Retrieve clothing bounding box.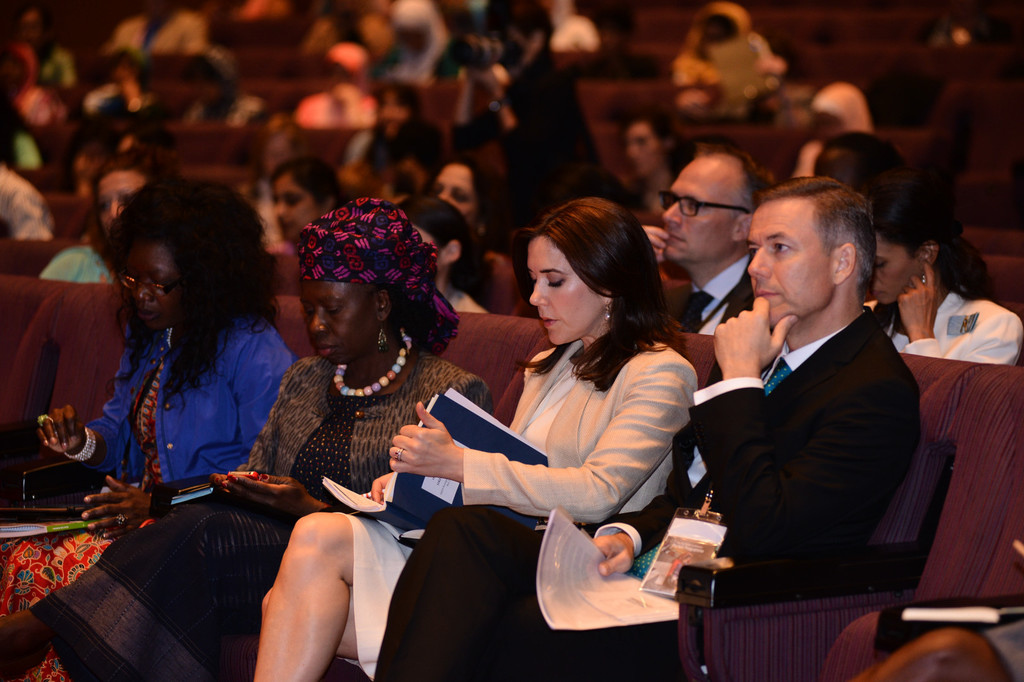
Bounding box: (left=339, top=331, right=706, bottom=679).
